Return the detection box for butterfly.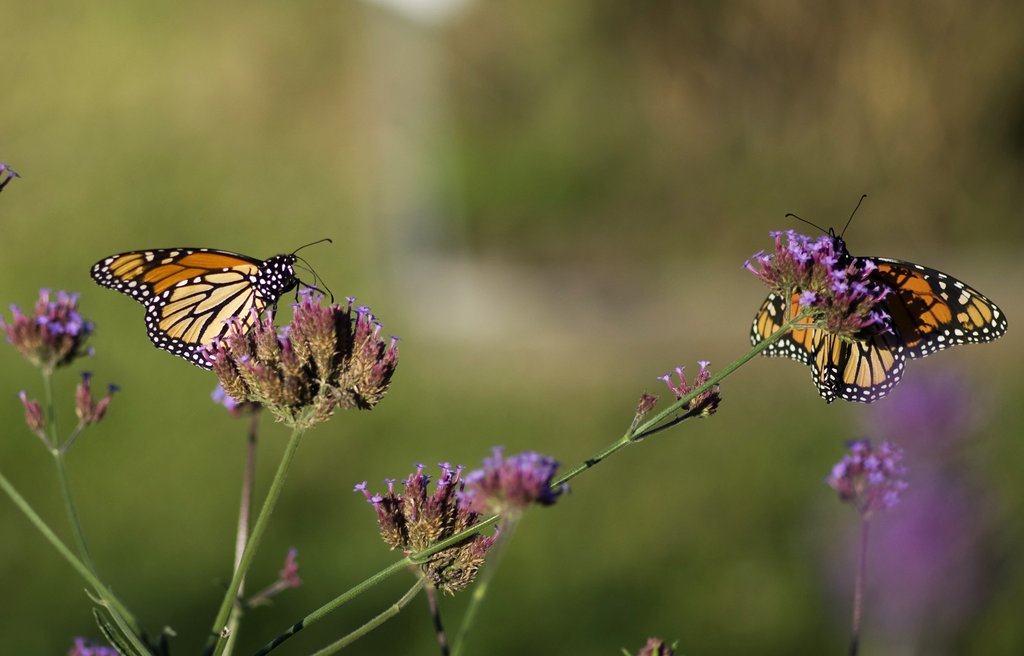
92,236,326,371.
